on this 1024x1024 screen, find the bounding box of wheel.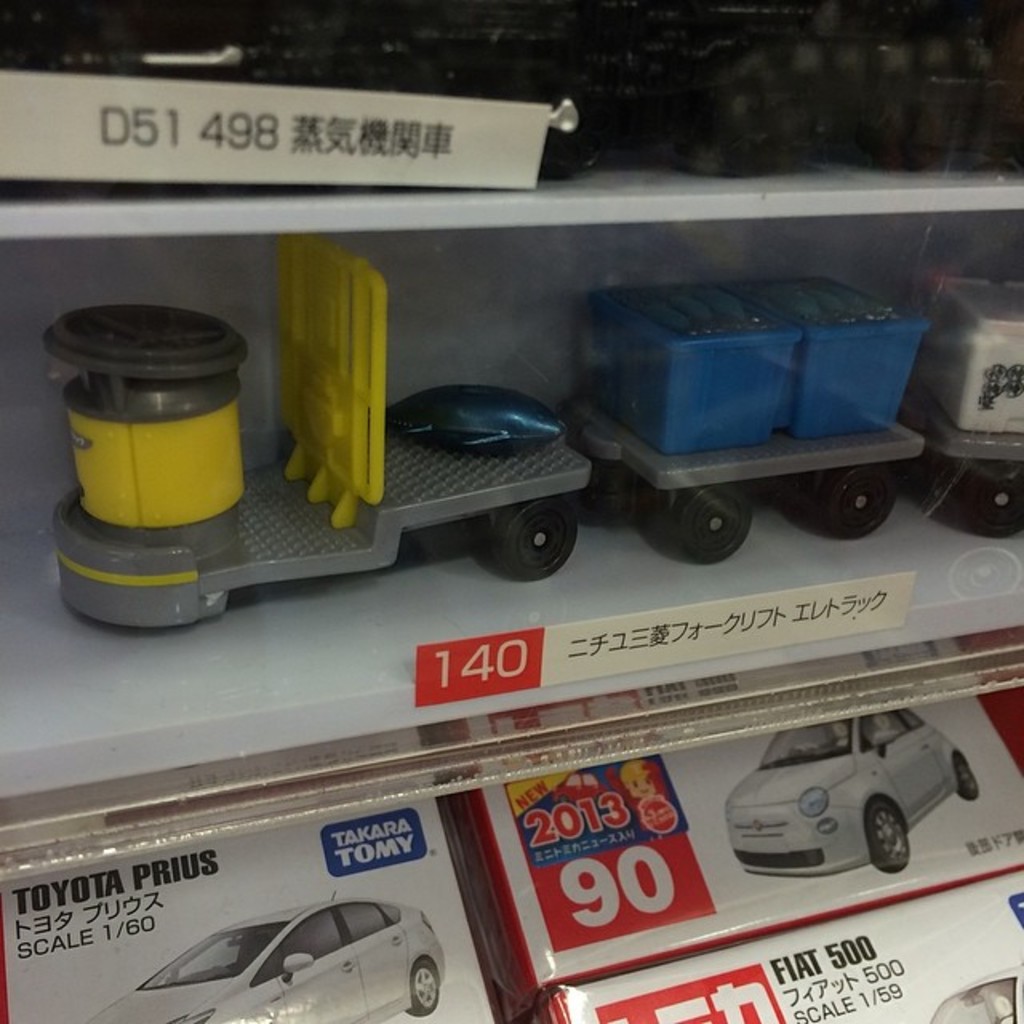
Bounding box: <region>862, 794, 915, 874</region>.
